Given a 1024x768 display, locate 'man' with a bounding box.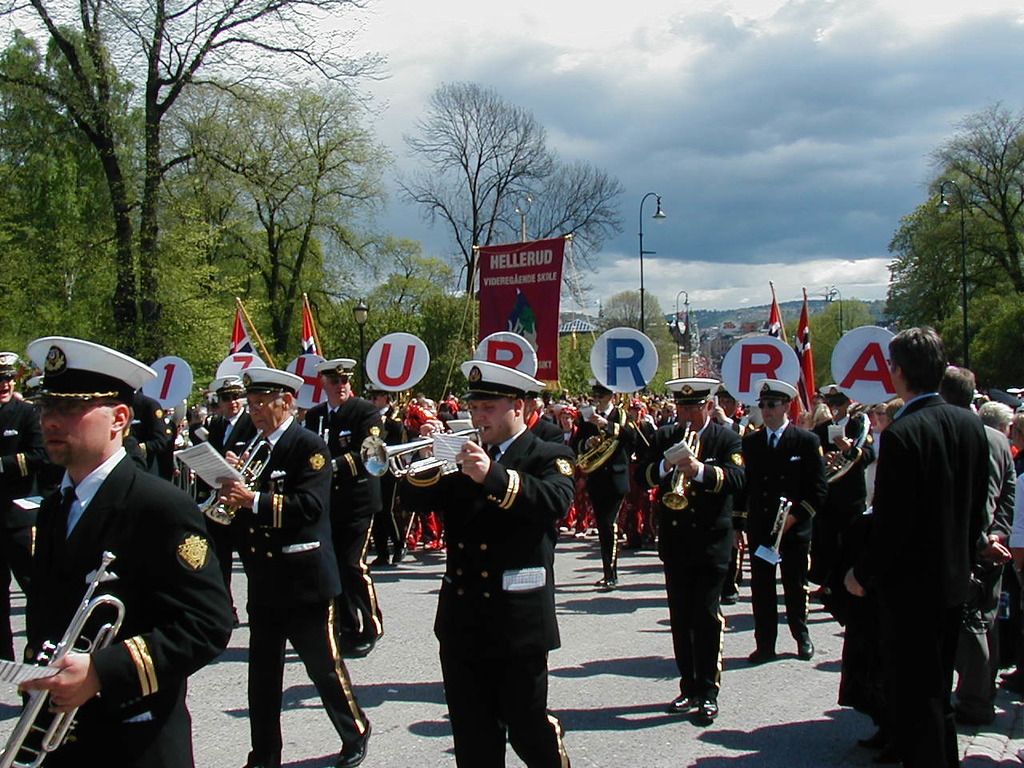
Located: <region>120, 399, 184, 471</region>.
